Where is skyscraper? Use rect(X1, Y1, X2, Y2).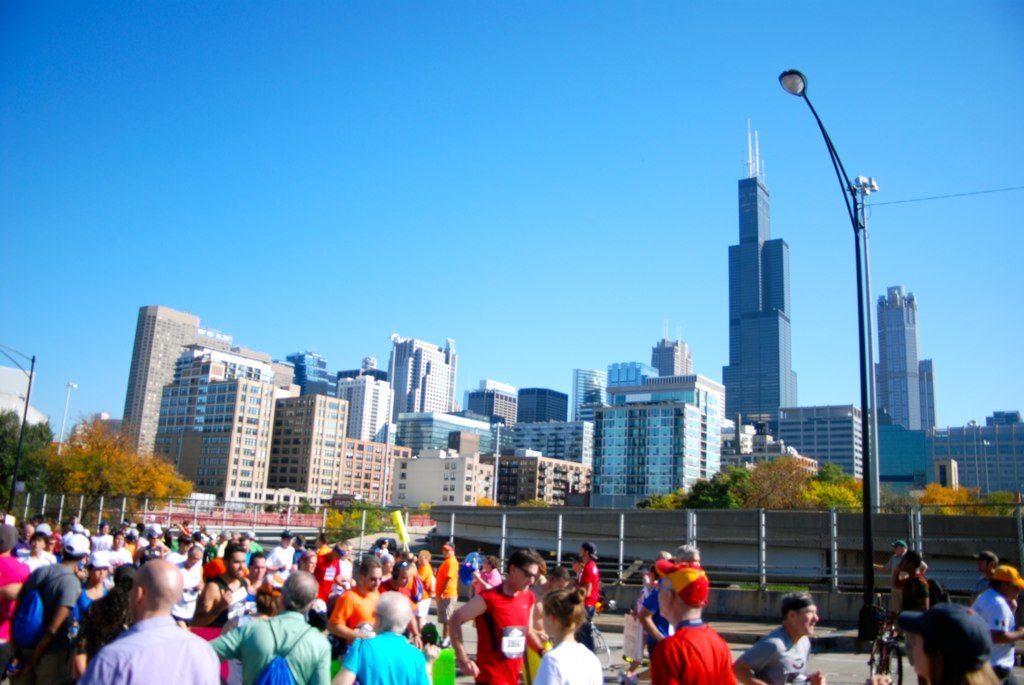
rect(378, 336, 475, 413).
